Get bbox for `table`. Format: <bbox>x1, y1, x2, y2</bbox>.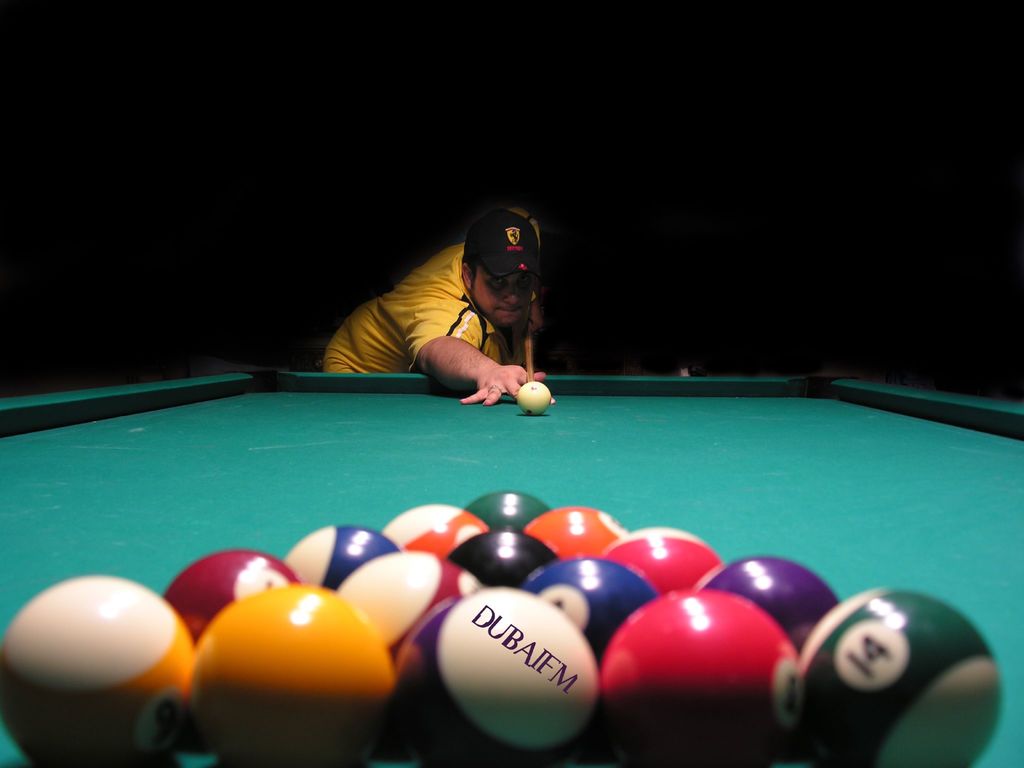
<bbox>0, 377, 1023, 767</bbox>.
